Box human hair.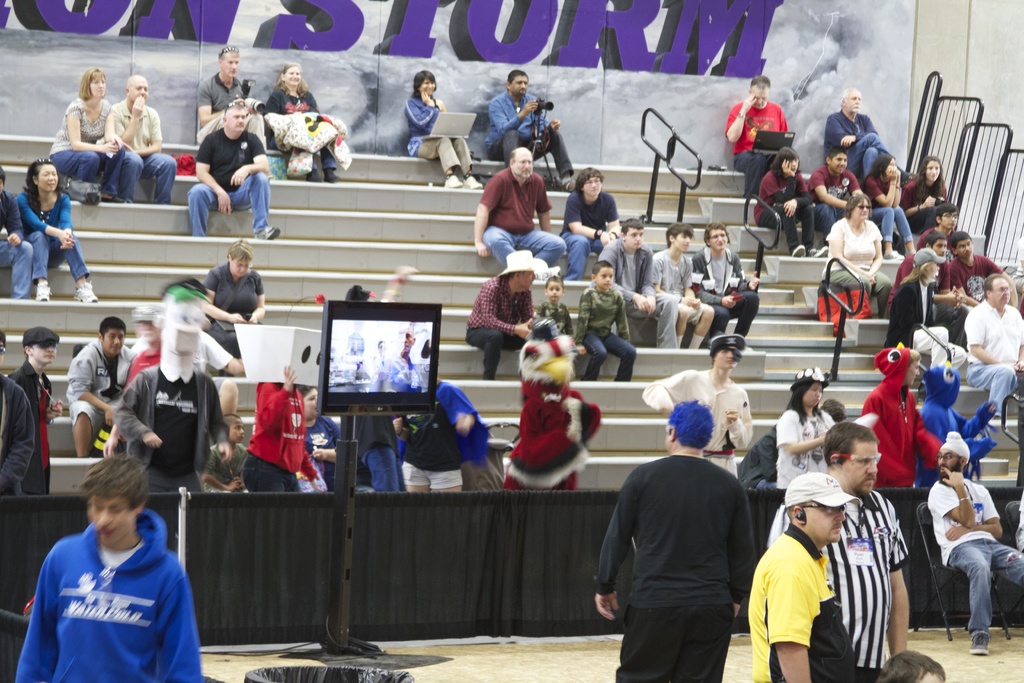
<box>821,418,880,466</box>.
